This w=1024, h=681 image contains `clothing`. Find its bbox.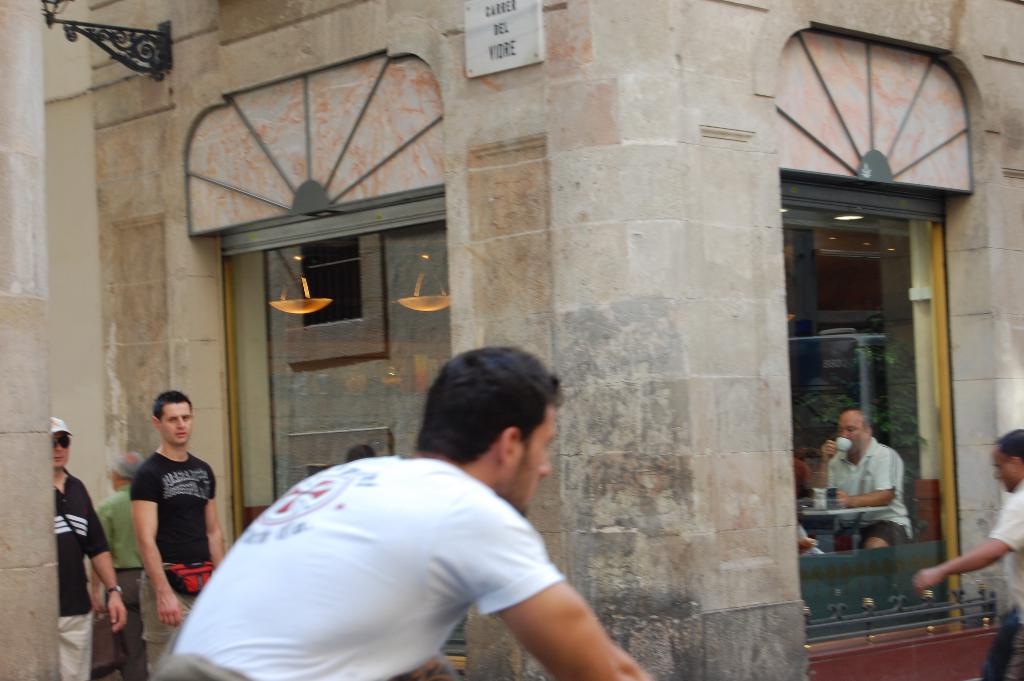
crop(125, 448, 225, 679).
